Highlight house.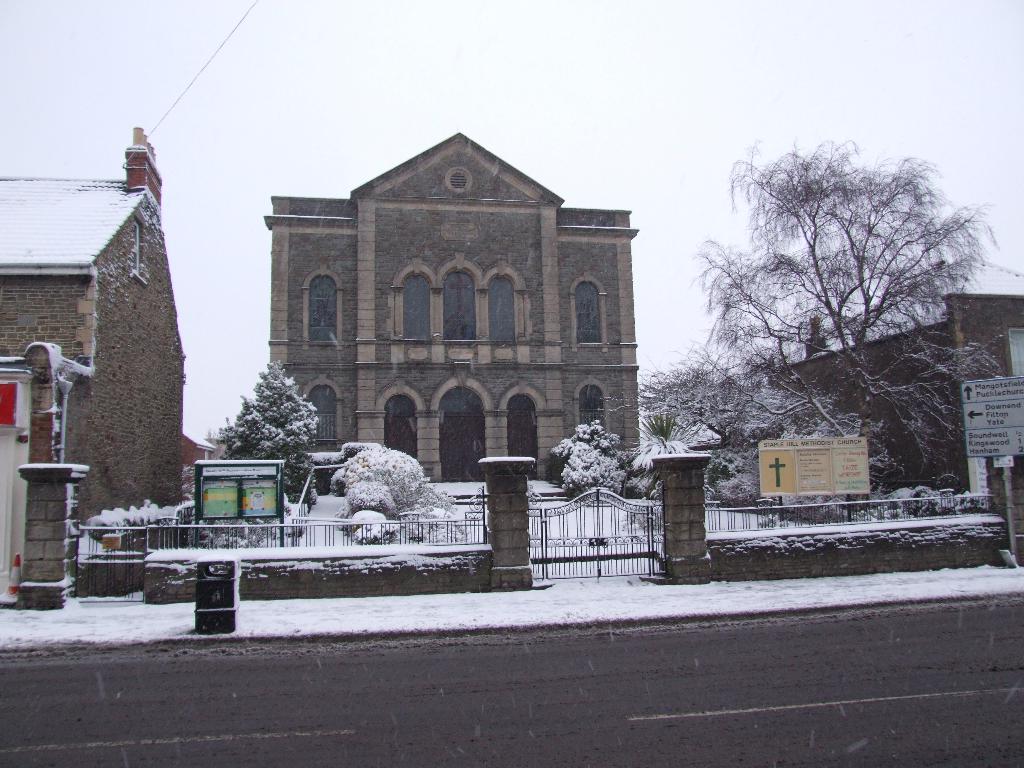
Highlighted region: locate(0, 130, 177, 609).
